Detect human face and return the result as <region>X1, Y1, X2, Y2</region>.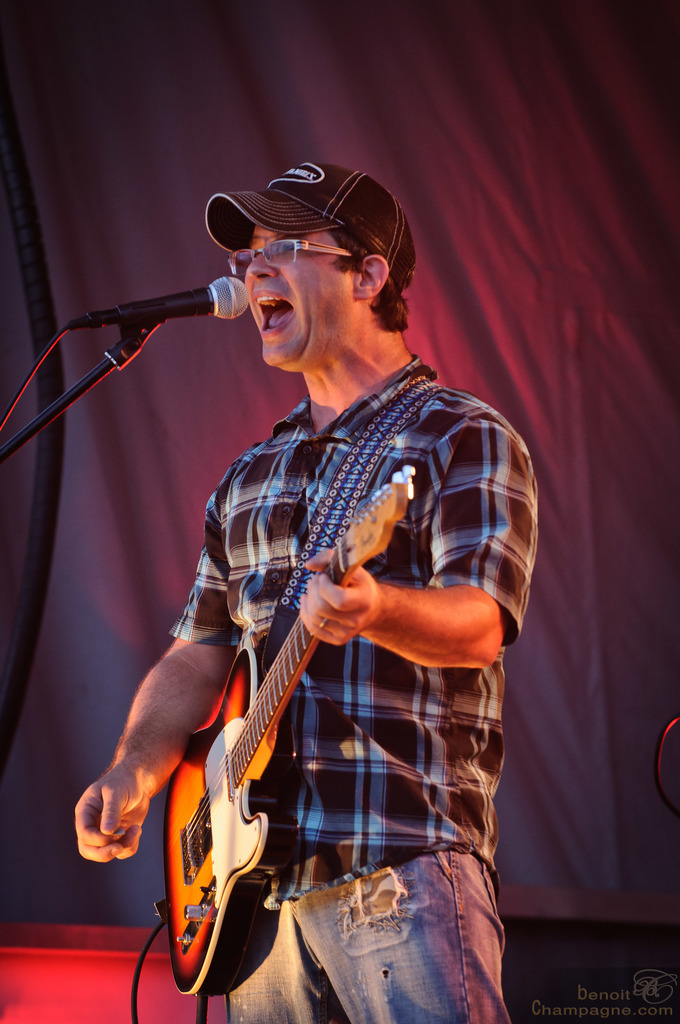
<region>242, 227, 356, 366</region>.
